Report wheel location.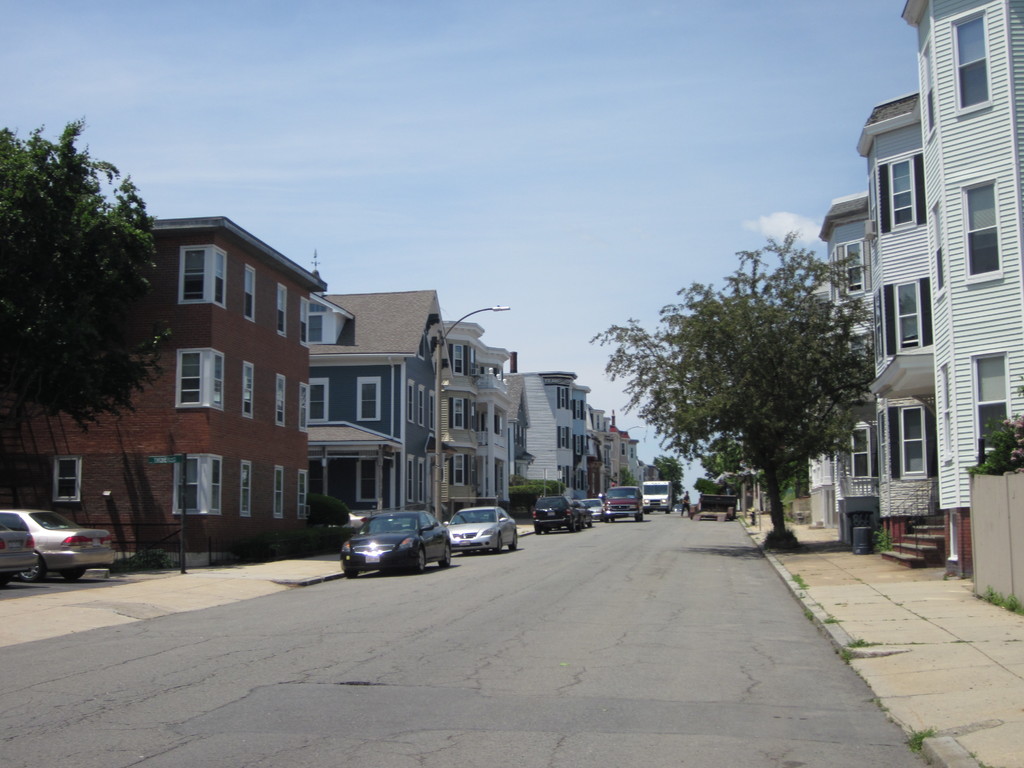
Report: region(571, 520, 580, 534).
